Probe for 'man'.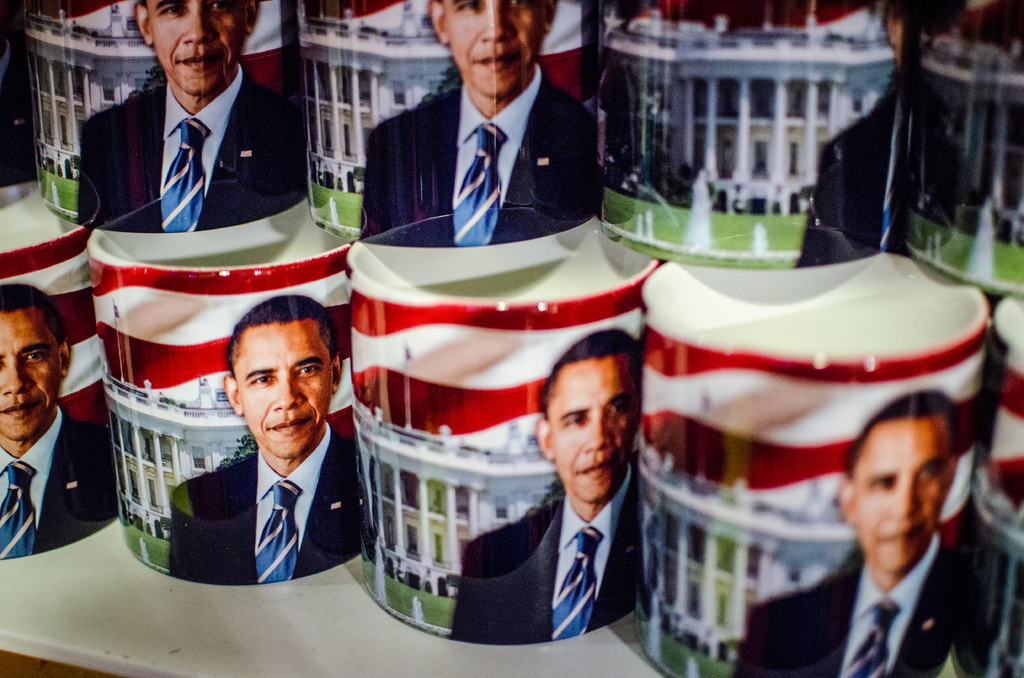
Probe result: bbox=(729, 391, 973, 677).
